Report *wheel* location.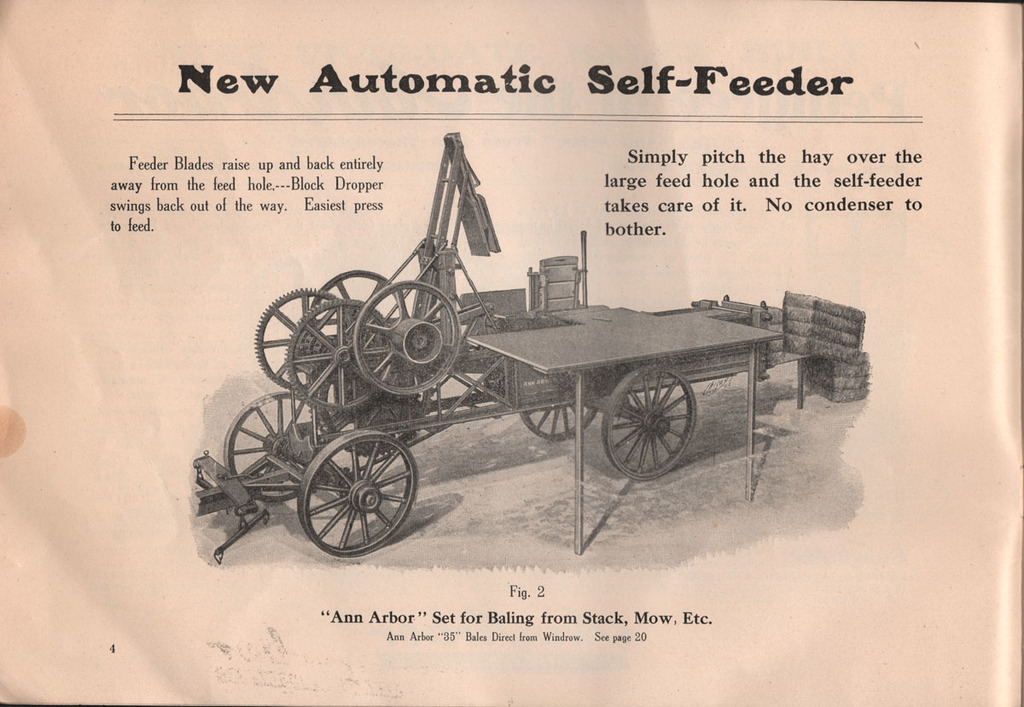
Report: bbox=[248, 294, 343, 389].
